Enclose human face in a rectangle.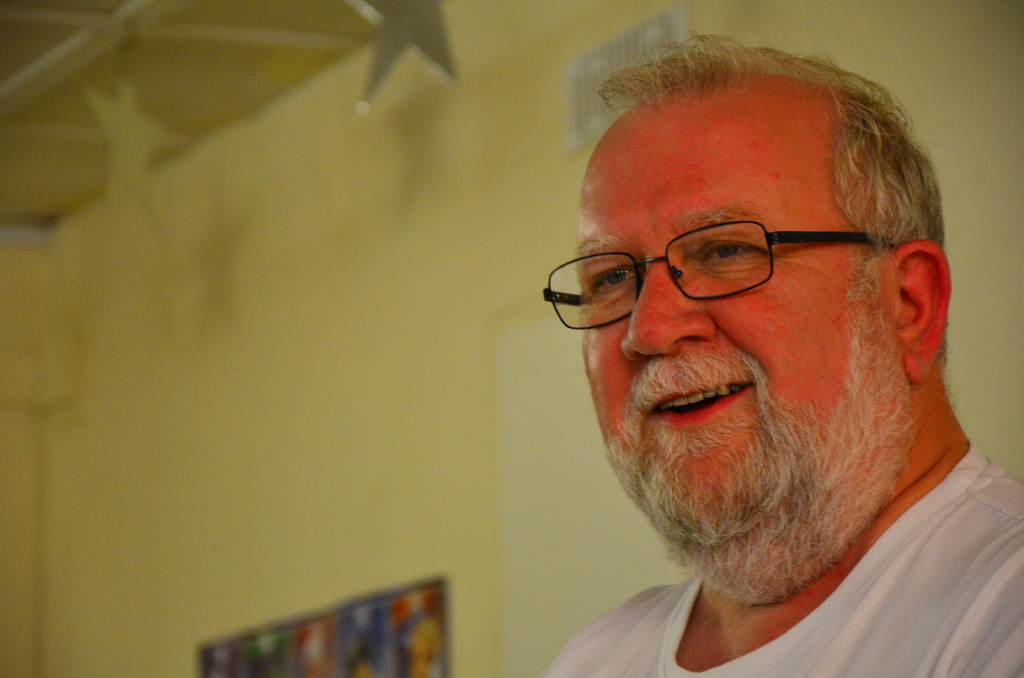
select_region(564, 83, 857, 535).
